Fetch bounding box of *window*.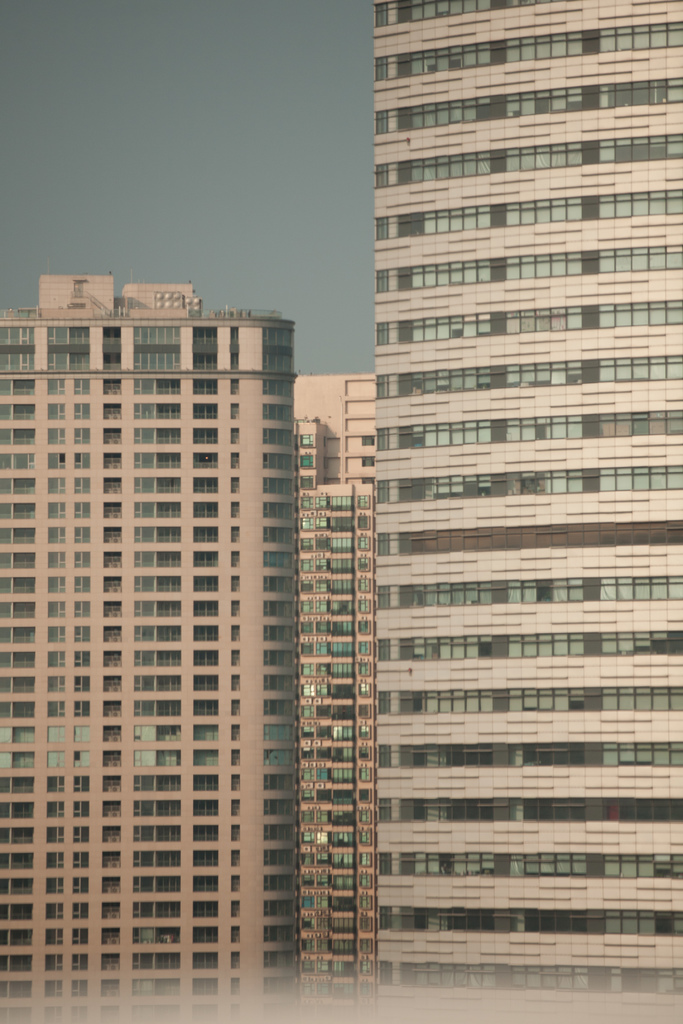
Bbox: rect(193, 820, 219, 838).
